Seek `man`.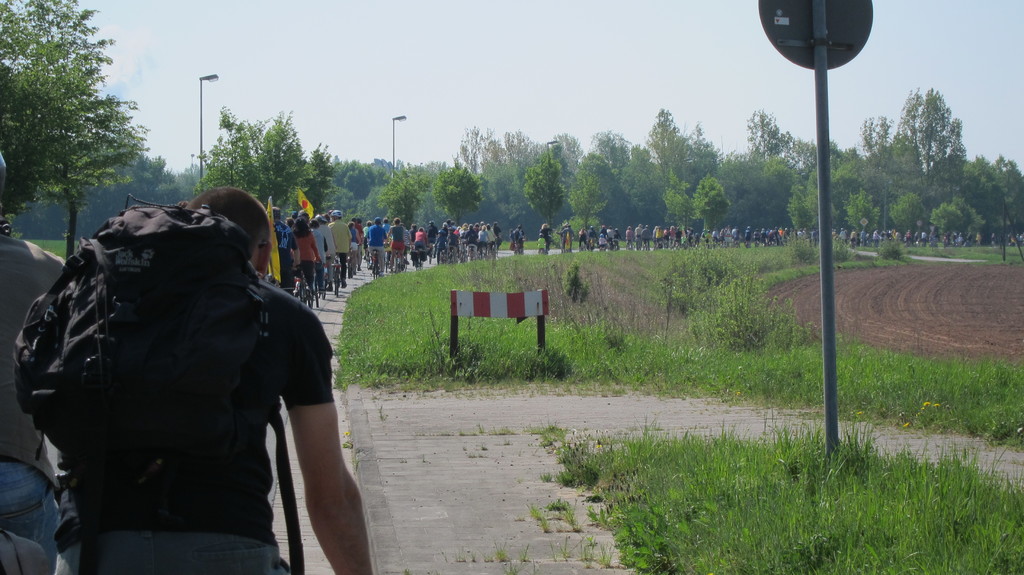
BBox(290, 212, 296, 223).
